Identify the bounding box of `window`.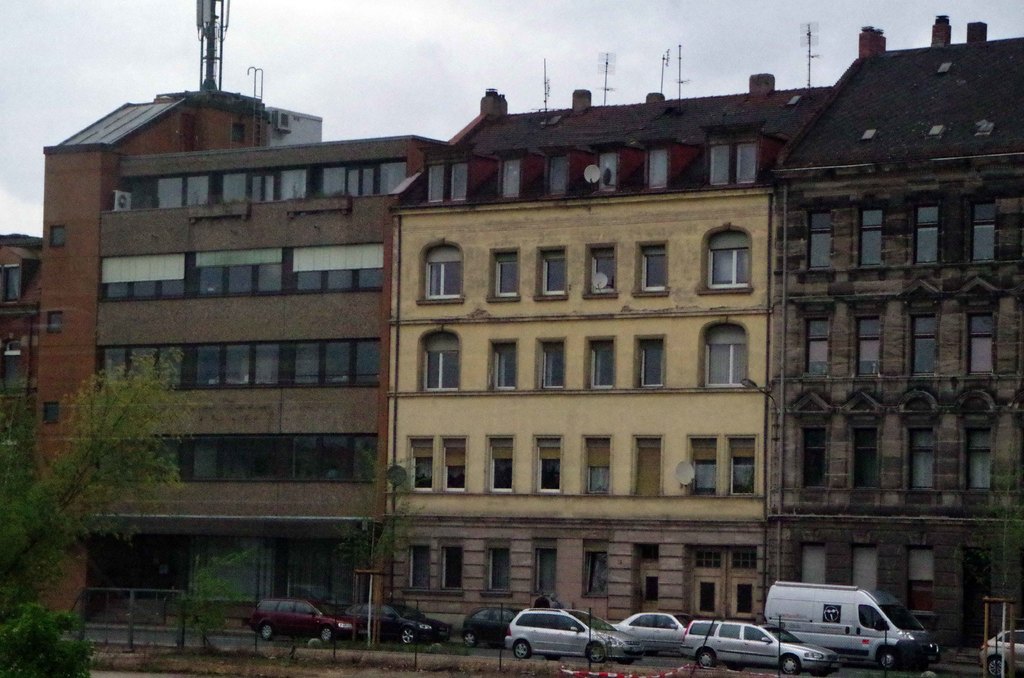
bbox=[908, 544, 935, 615].
